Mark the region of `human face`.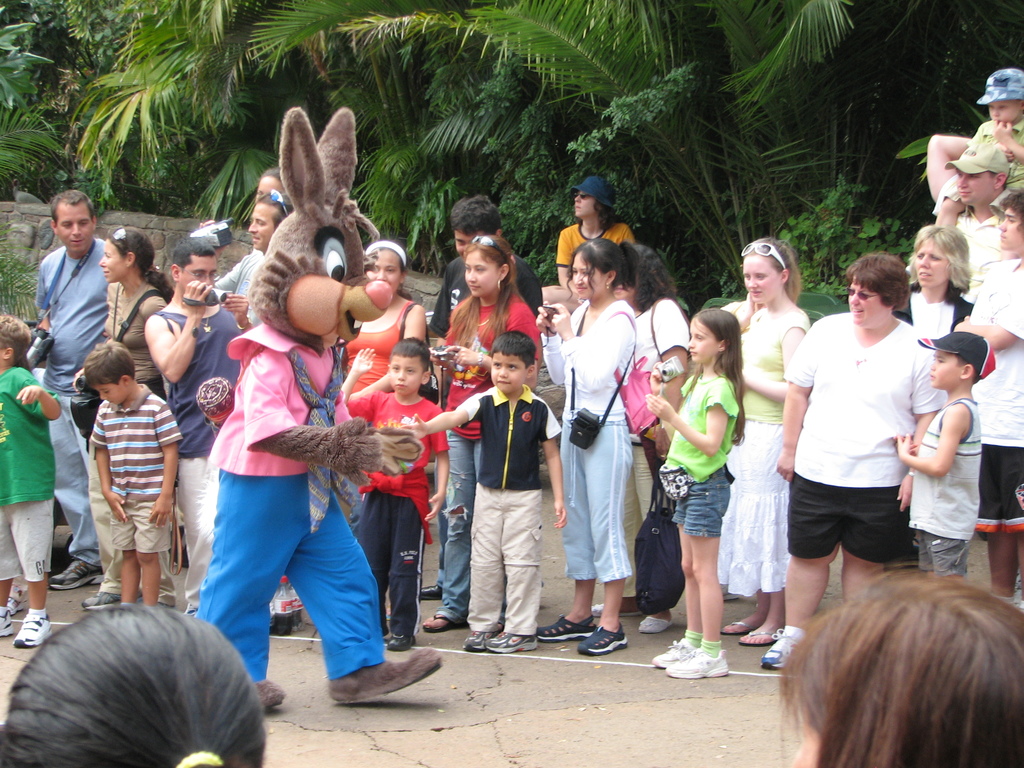
Region: 388,356,426,397.
